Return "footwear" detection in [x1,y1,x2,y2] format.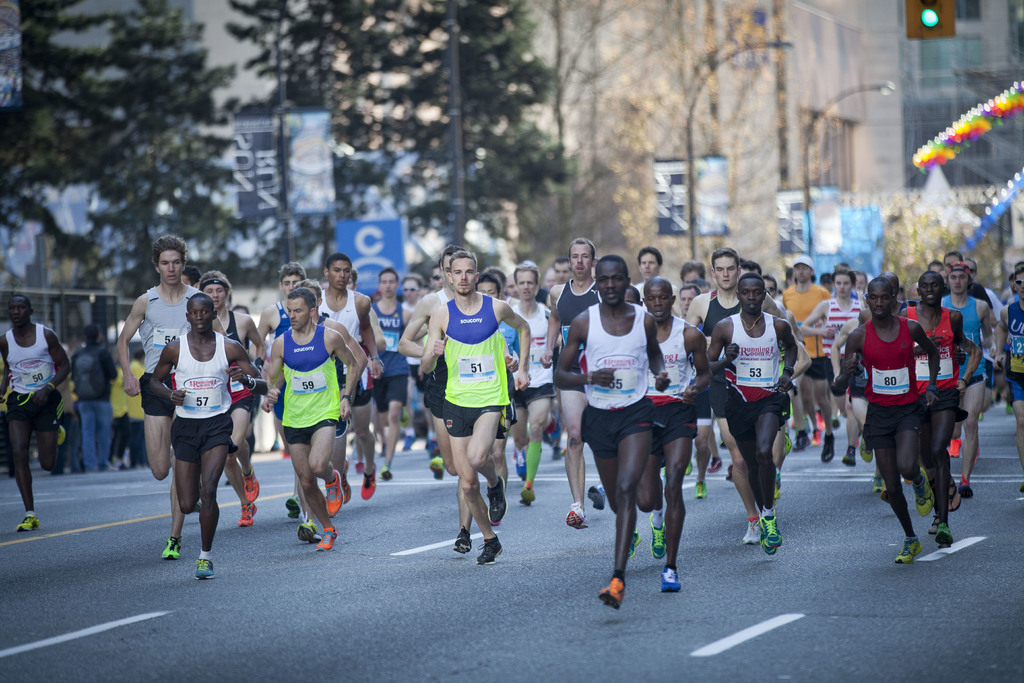
[314,527,334,554].
